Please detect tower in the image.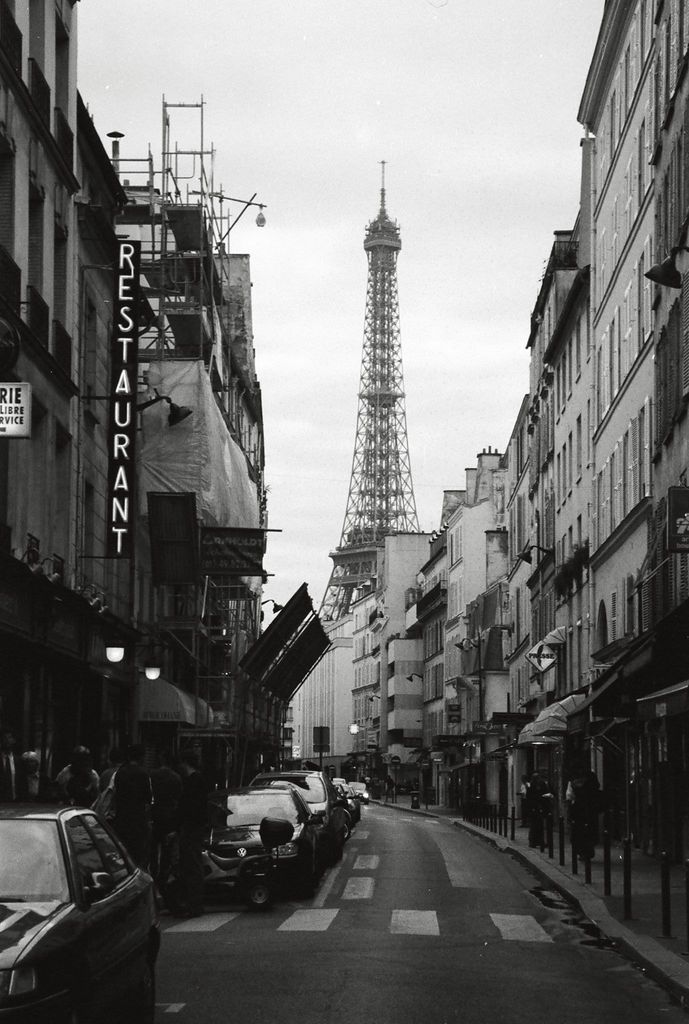
rect(324, 132, 443, 615).
